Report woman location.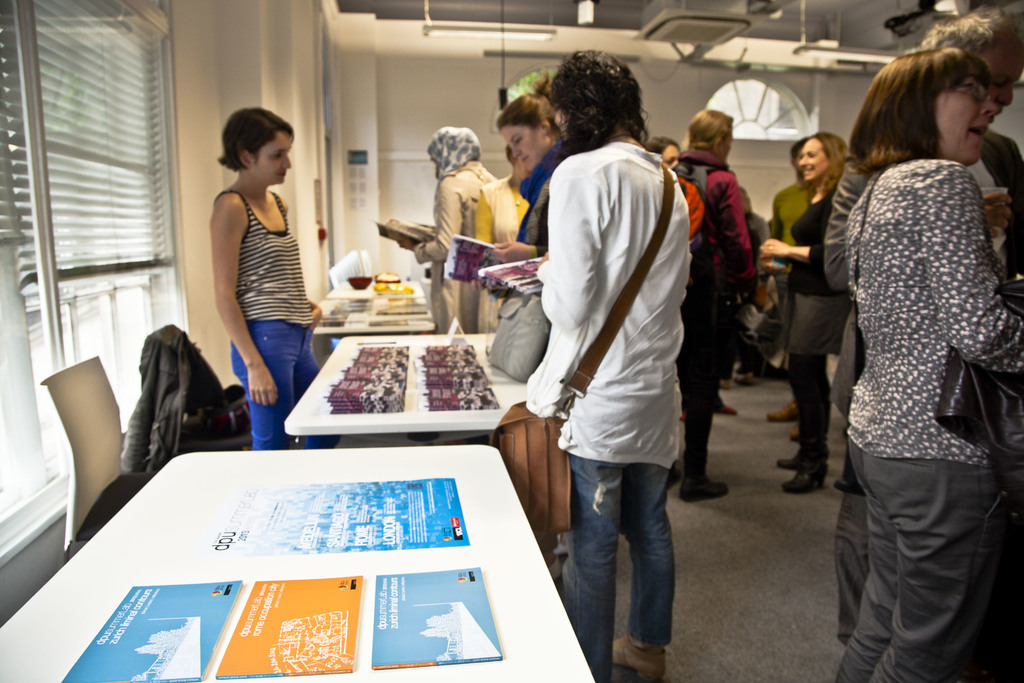
Report: bbox=[203, 103, 314, 432].
